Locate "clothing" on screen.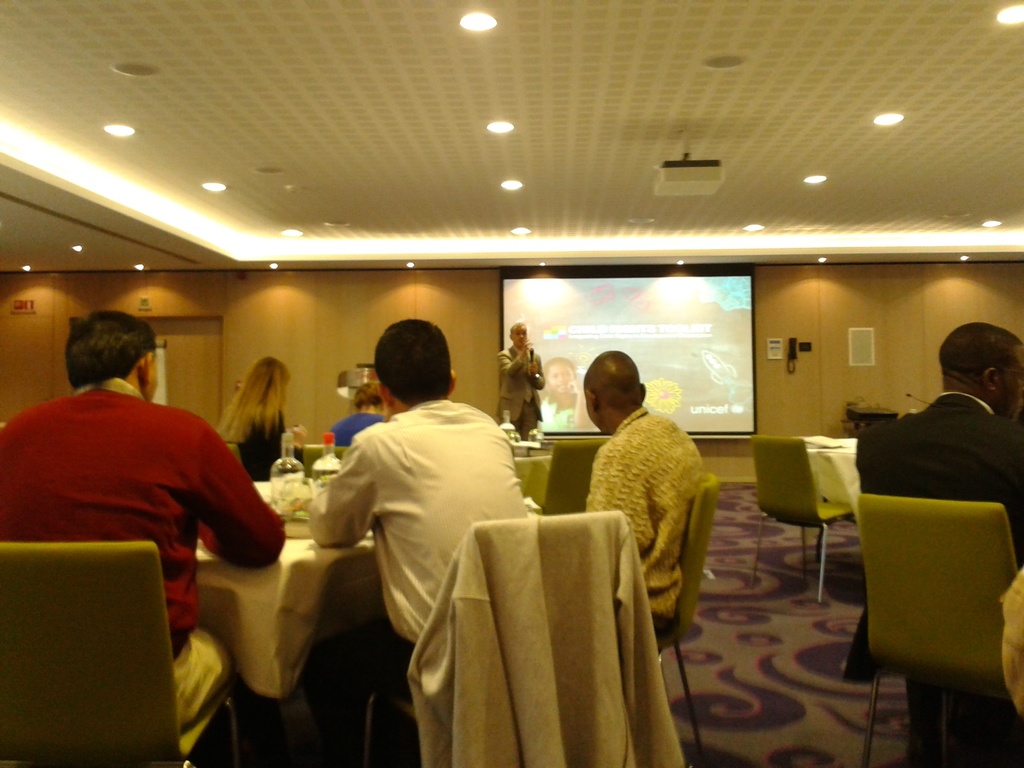
On screen at 327 411 387 449.
